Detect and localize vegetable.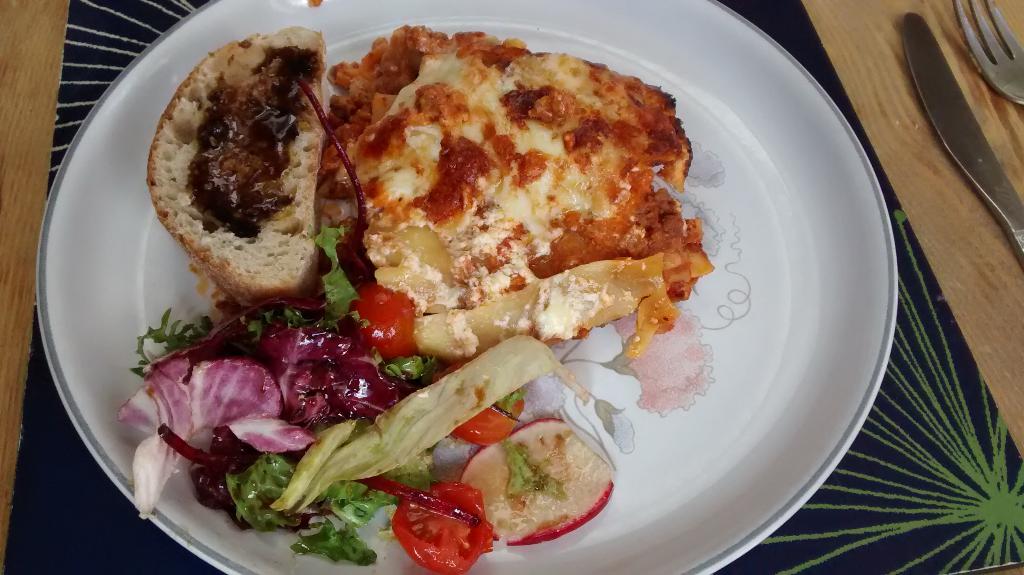
Localized at 385,473,484,570.
